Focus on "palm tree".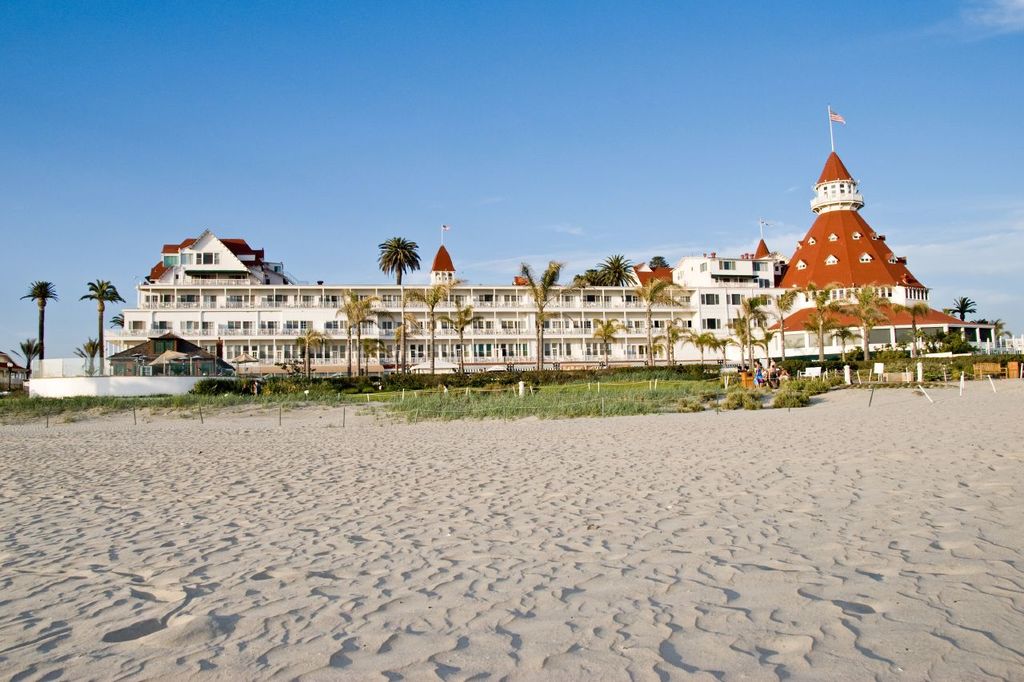
Focused at <bbox>650, 318, 702, 373</bbox>.
